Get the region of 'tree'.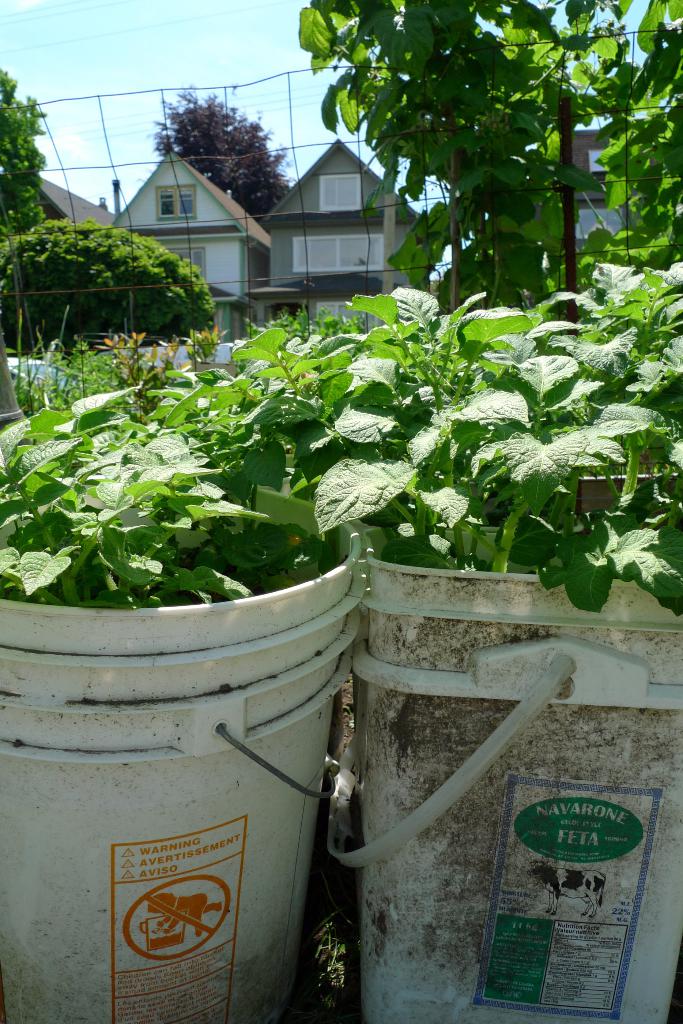
(305, 0, 682, 330).
